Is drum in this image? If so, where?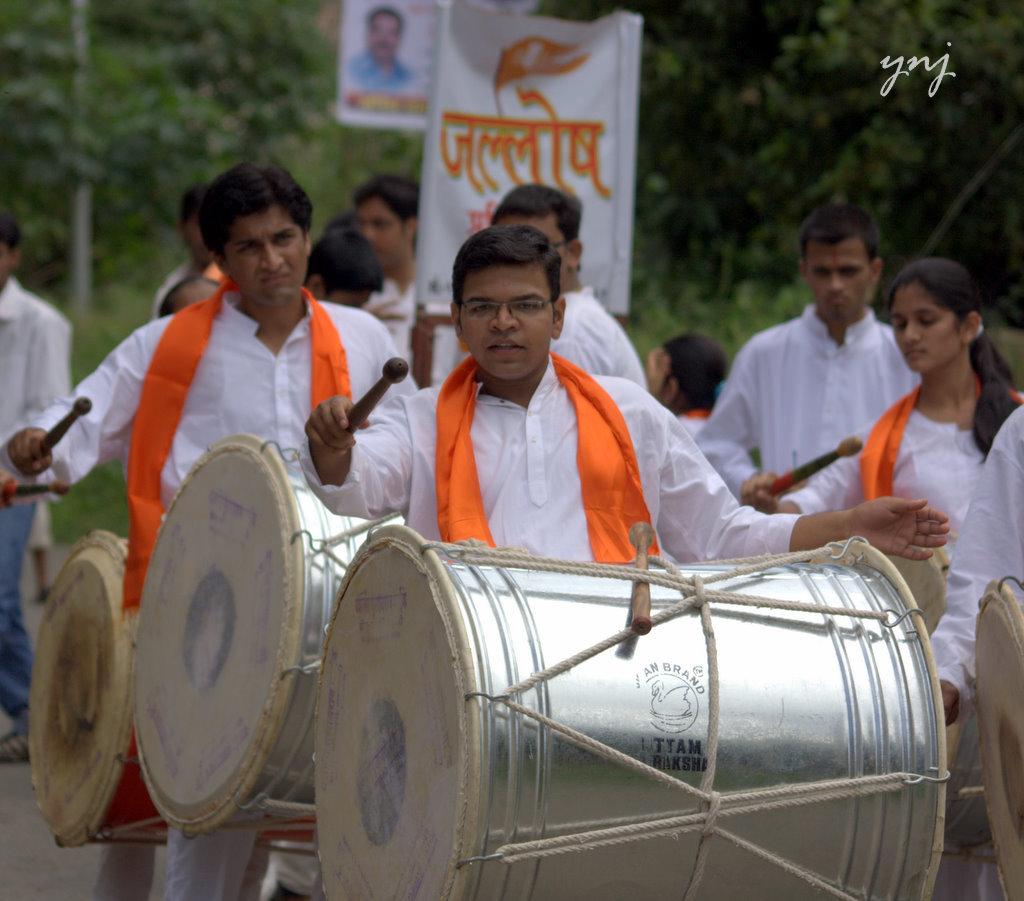
Yes, at 22/528/166/851.
